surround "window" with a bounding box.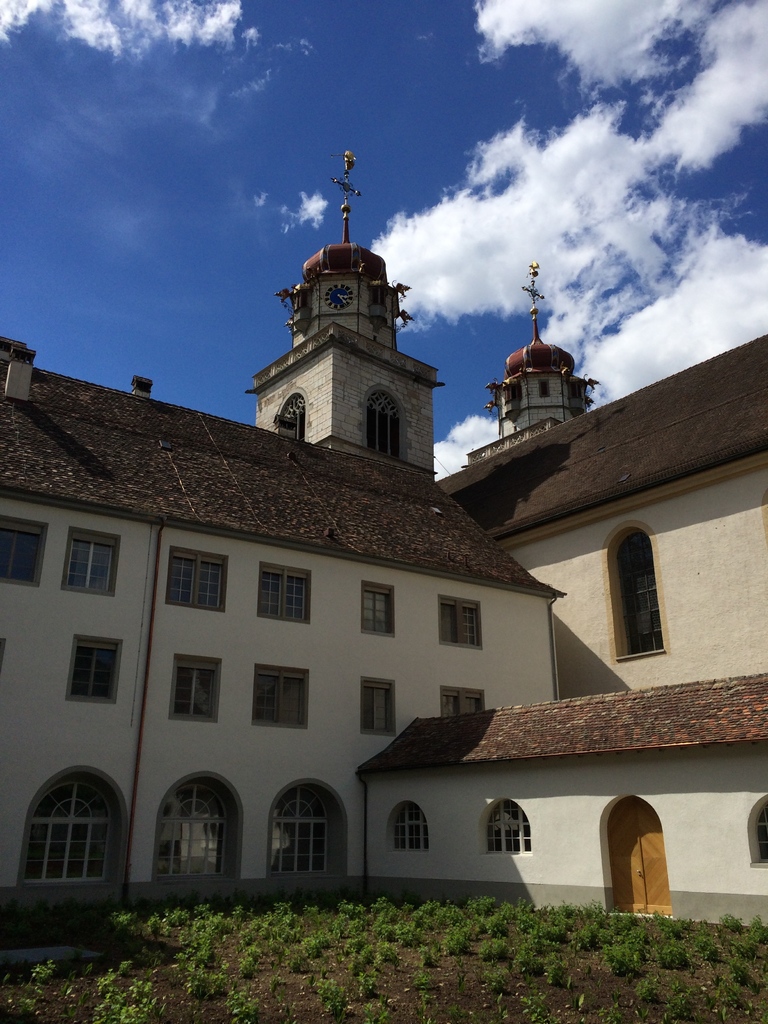
[left=438, top=594, right=486, bottom=645].
